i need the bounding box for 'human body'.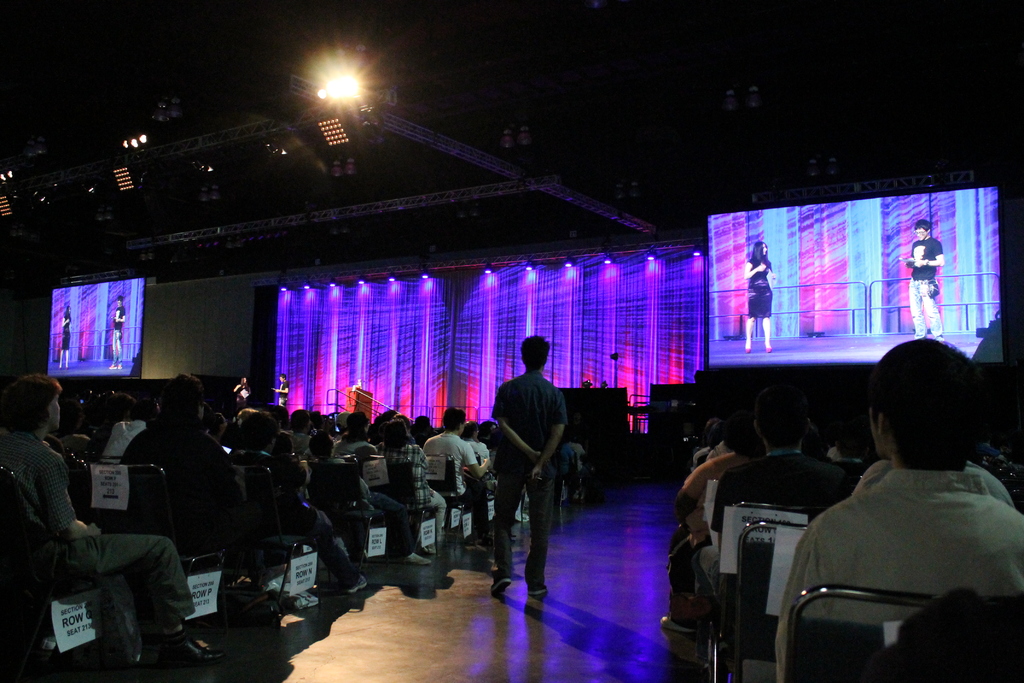
Here it is: select_region(232, 371, 250, 402).
